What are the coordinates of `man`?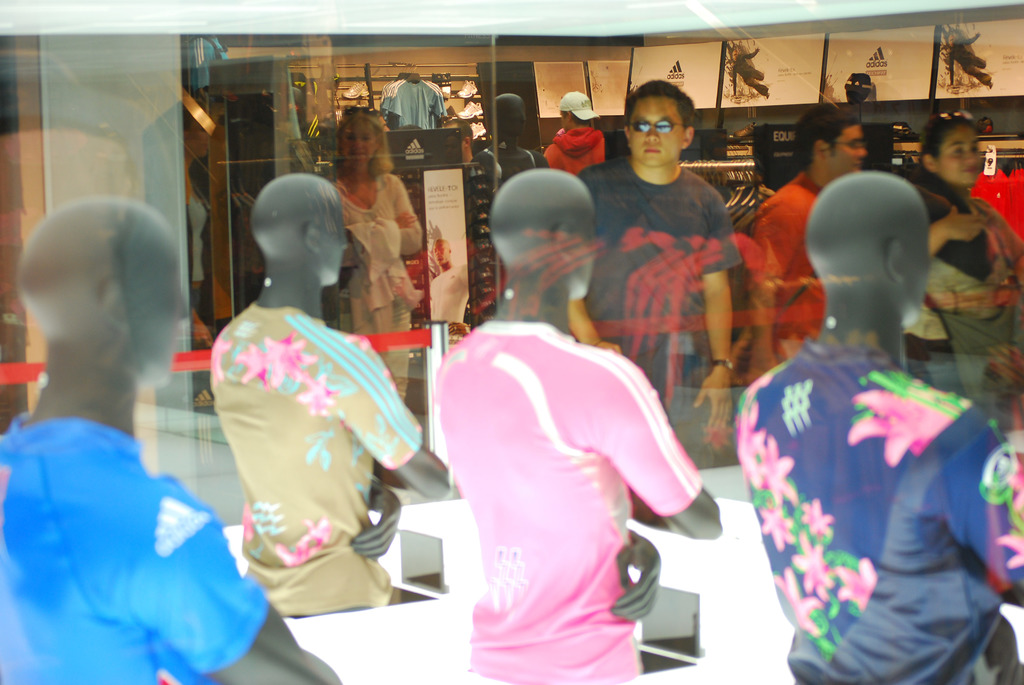
bbox(739, 173, 1023, 684).
